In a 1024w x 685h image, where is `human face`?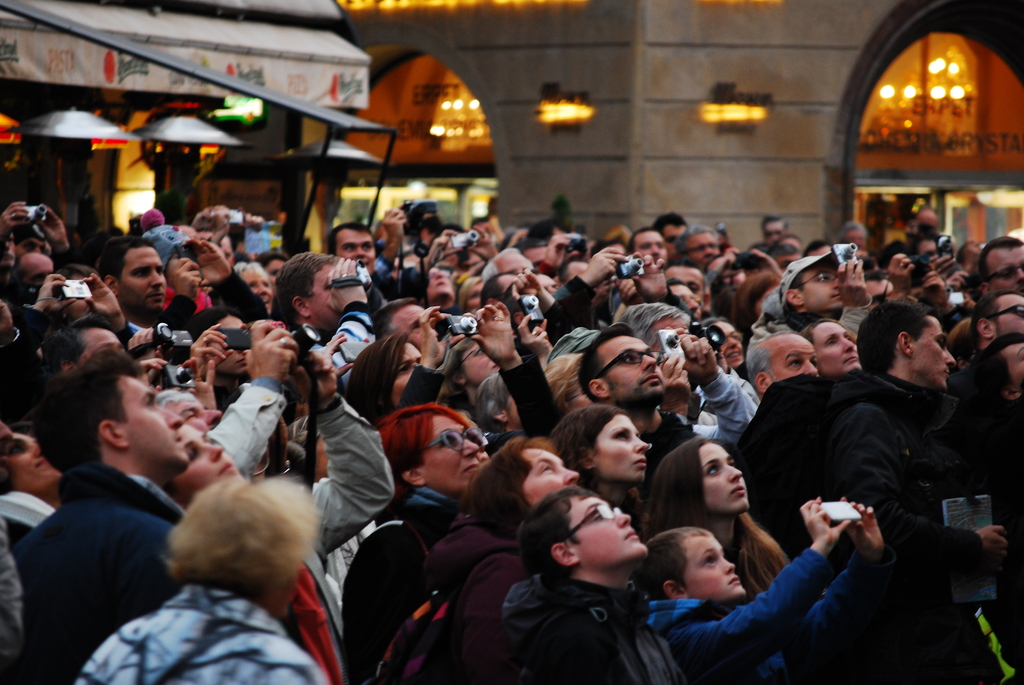
select_region(914, 306, 956, 397).
